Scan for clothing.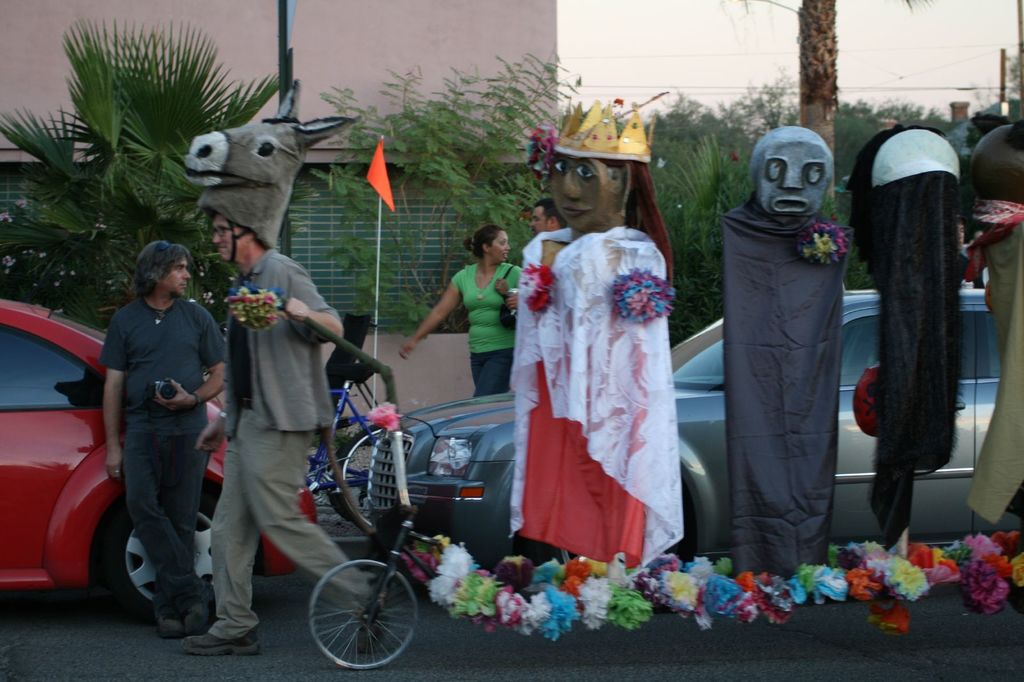
Scan result: 500,233,684,569.
